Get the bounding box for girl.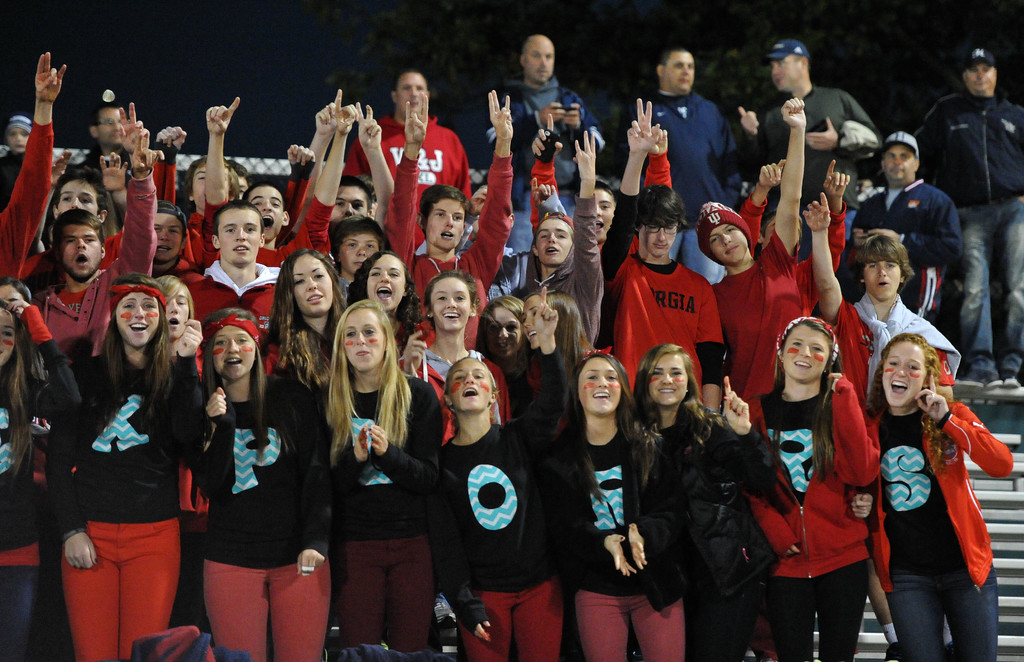
left=543, top=349, right=689, bottom=661.
